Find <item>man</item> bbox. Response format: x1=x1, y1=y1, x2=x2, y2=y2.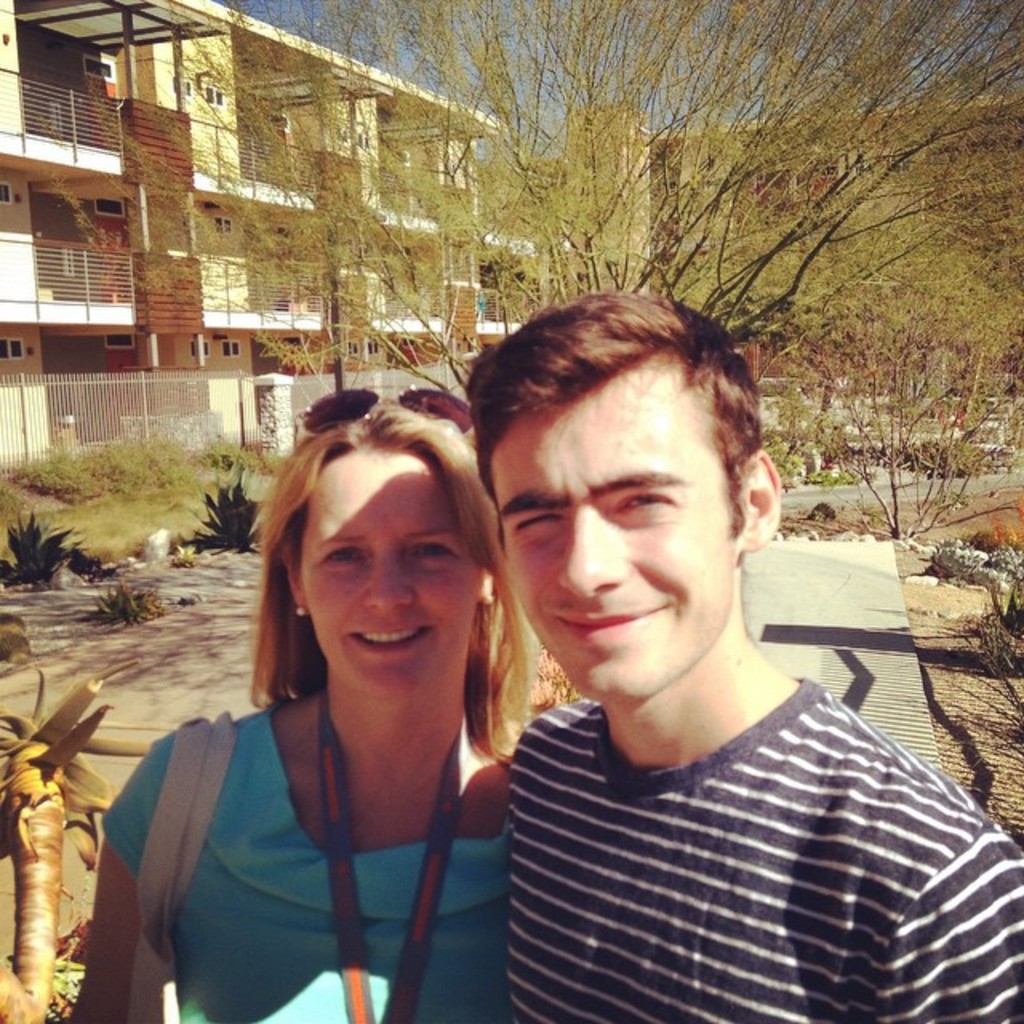
x1=397, y1=317, x2=994, y2=1018.
